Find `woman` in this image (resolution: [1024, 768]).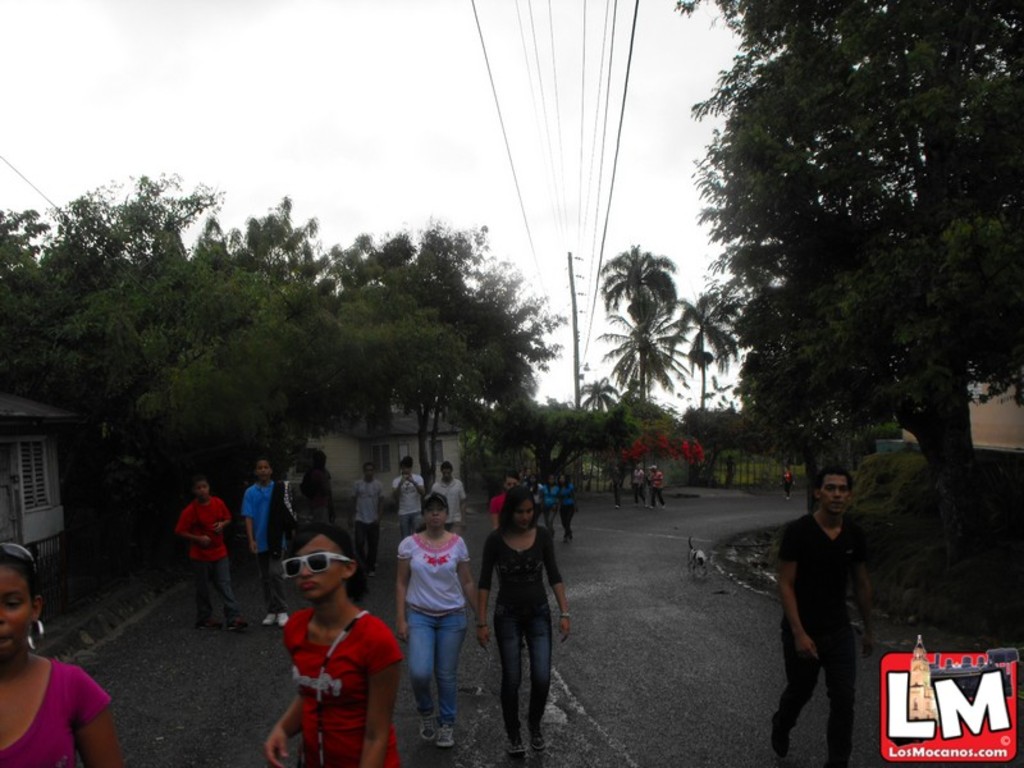
pyautogui.locateOnScreen(0, 541, 131, 767).
